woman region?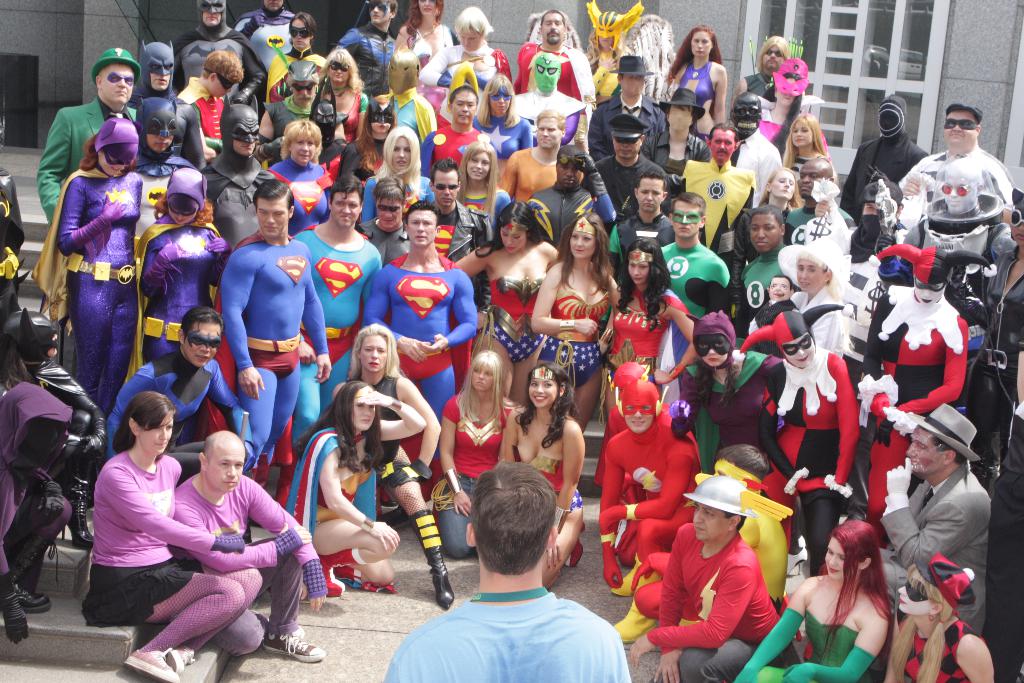
(left=751, top=58, right=830, bottom=153)
